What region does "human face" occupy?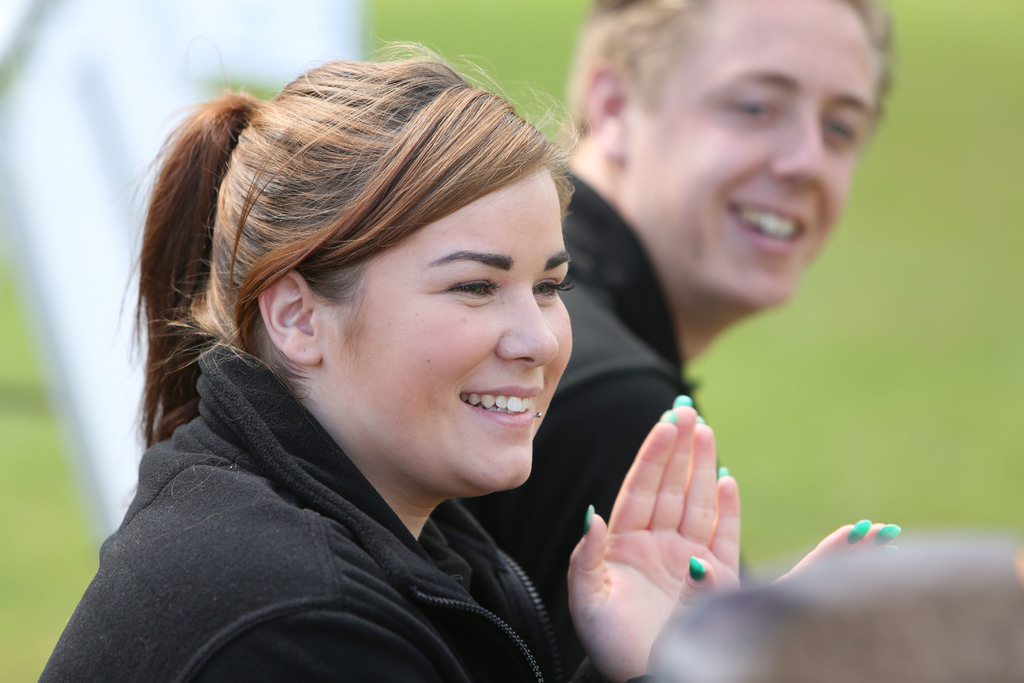
box=[316, 163, 573, 494].
